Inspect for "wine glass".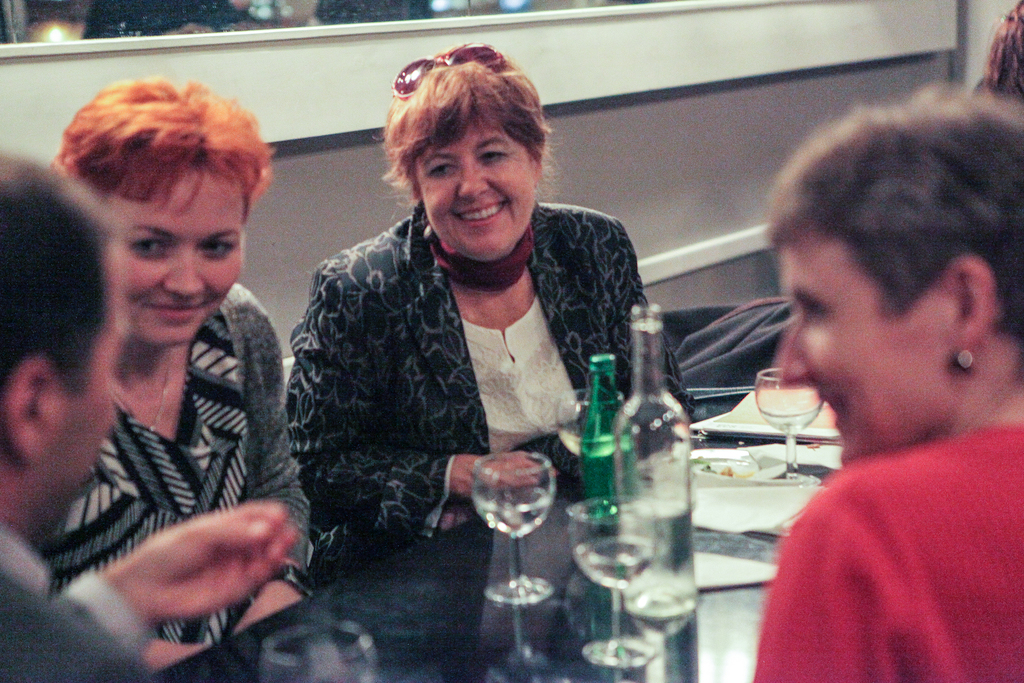
Inspection: select_region(566, 493, 661, 672).
